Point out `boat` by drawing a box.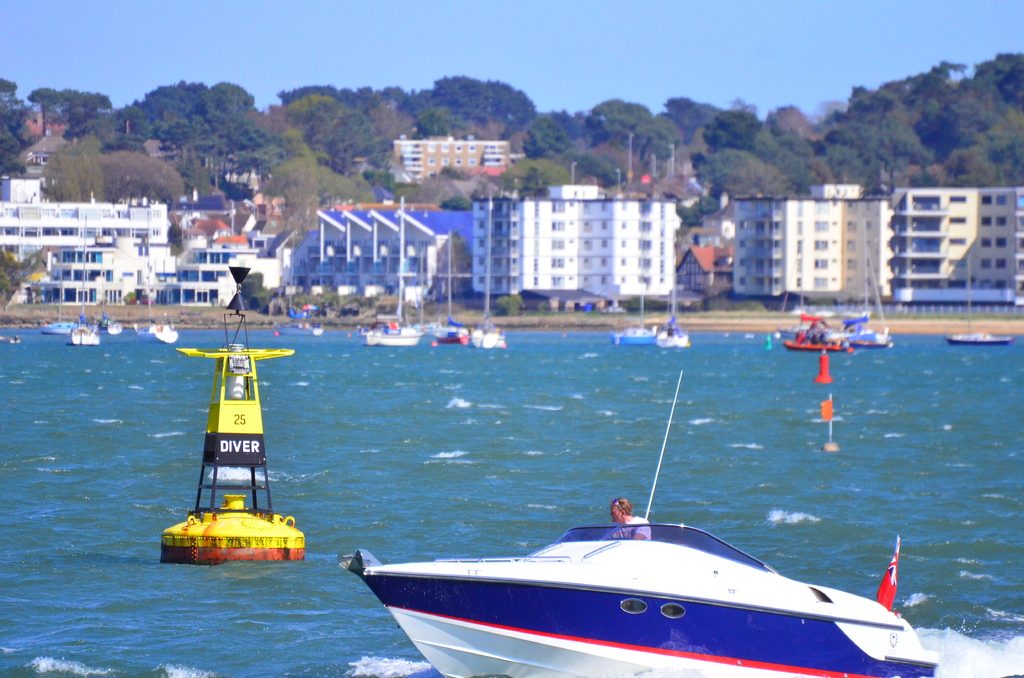
{"x1": 46, "y1": 321, "x2": 80, "y2": 334}.
